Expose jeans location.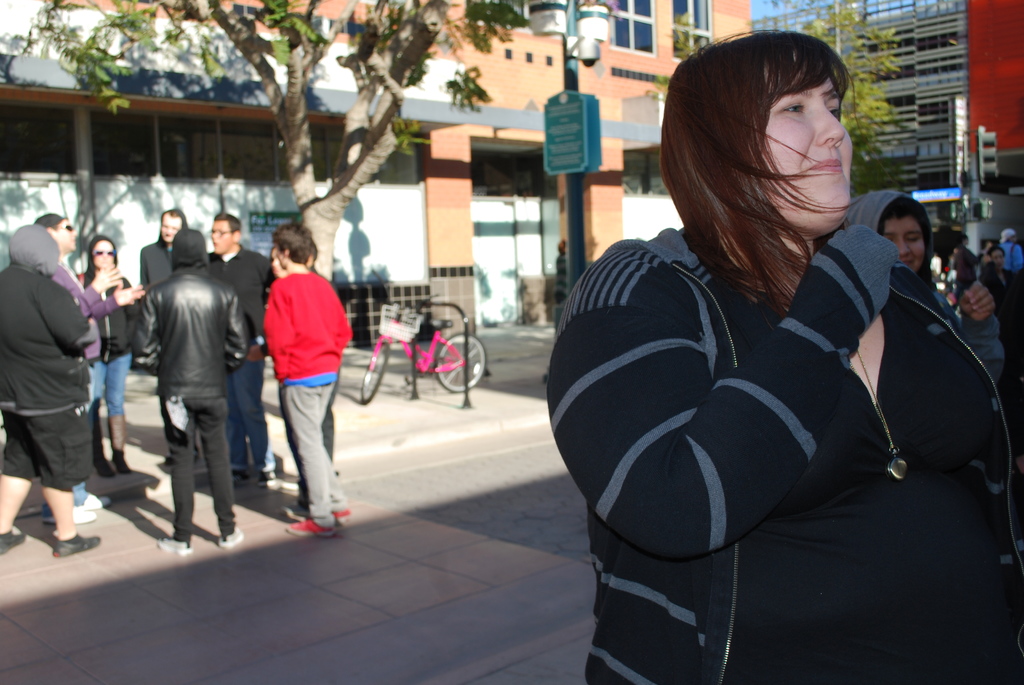
Exposed at bbox(277, 375, 337, 508).
